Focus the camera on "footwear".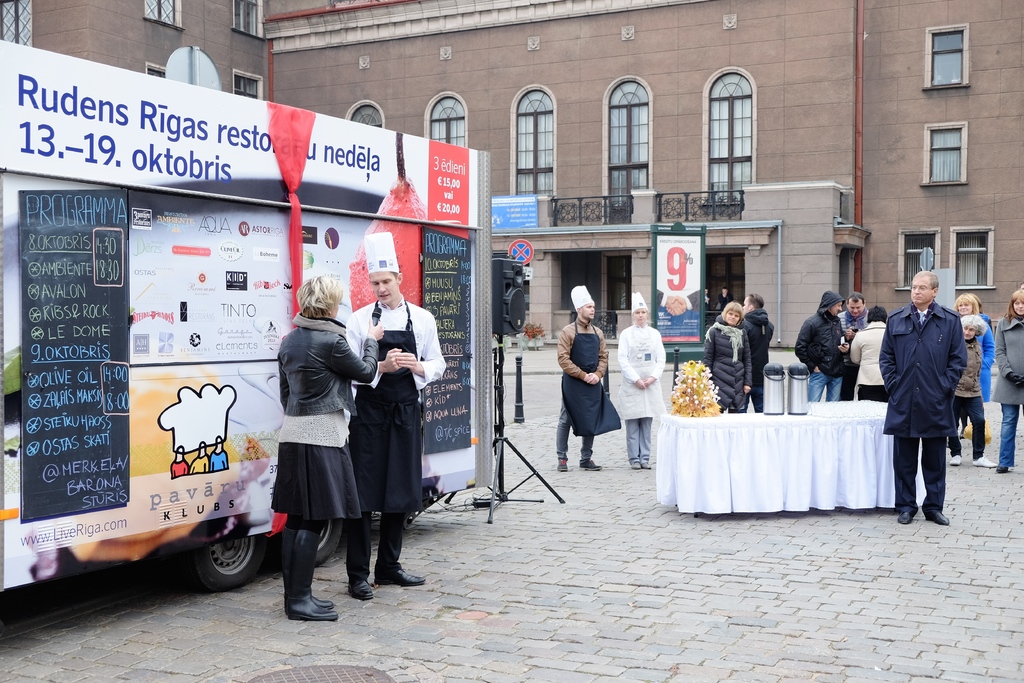
Focus region: (371, 568, 423, 582).
